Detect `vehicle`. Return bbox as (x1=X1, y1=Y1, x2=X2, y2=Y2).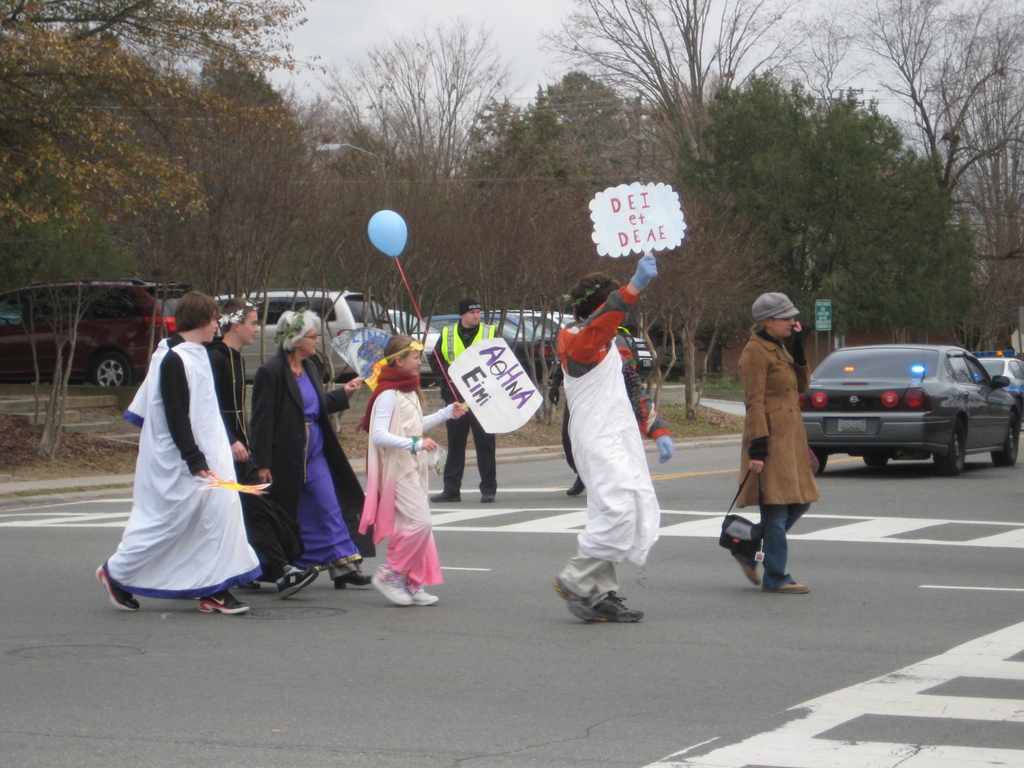
(x1=631, y1=337, x2=659, y2=369).
